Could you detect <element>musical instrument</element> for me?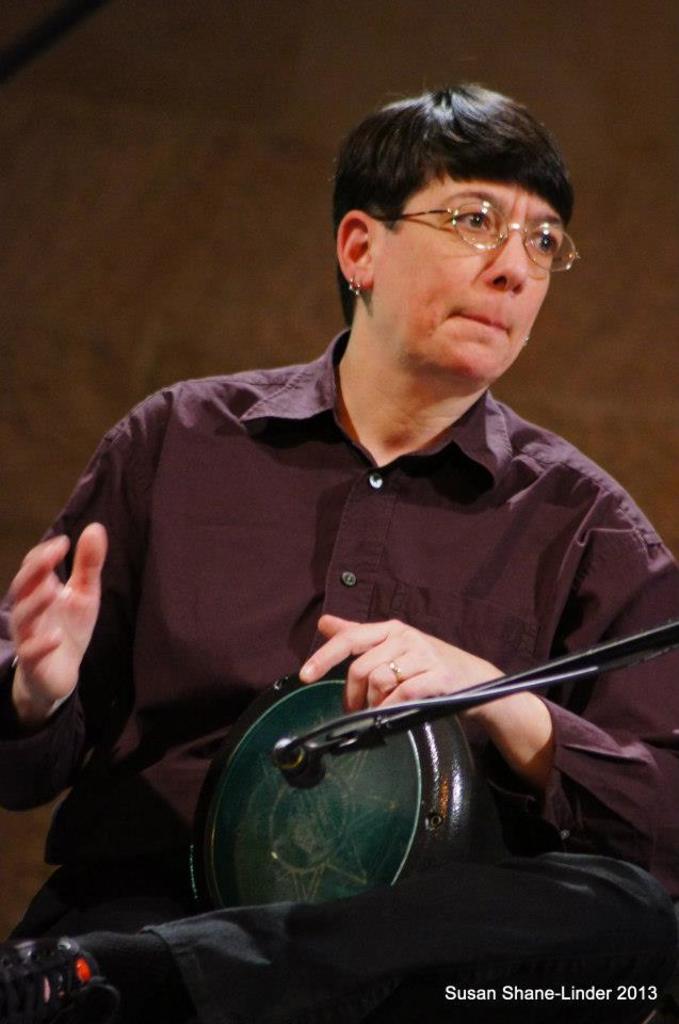
Detection result: detection(178, 666, 541, 909).
